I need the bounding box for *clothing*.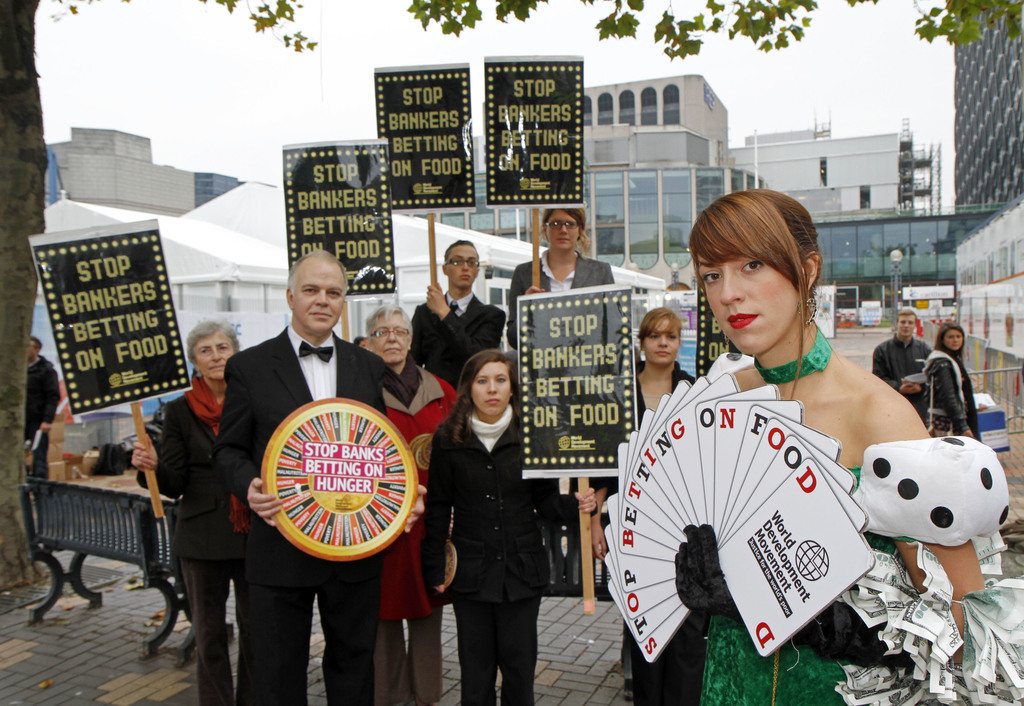
Here it is: (left=24, top=350, right=72, bottom=471).
